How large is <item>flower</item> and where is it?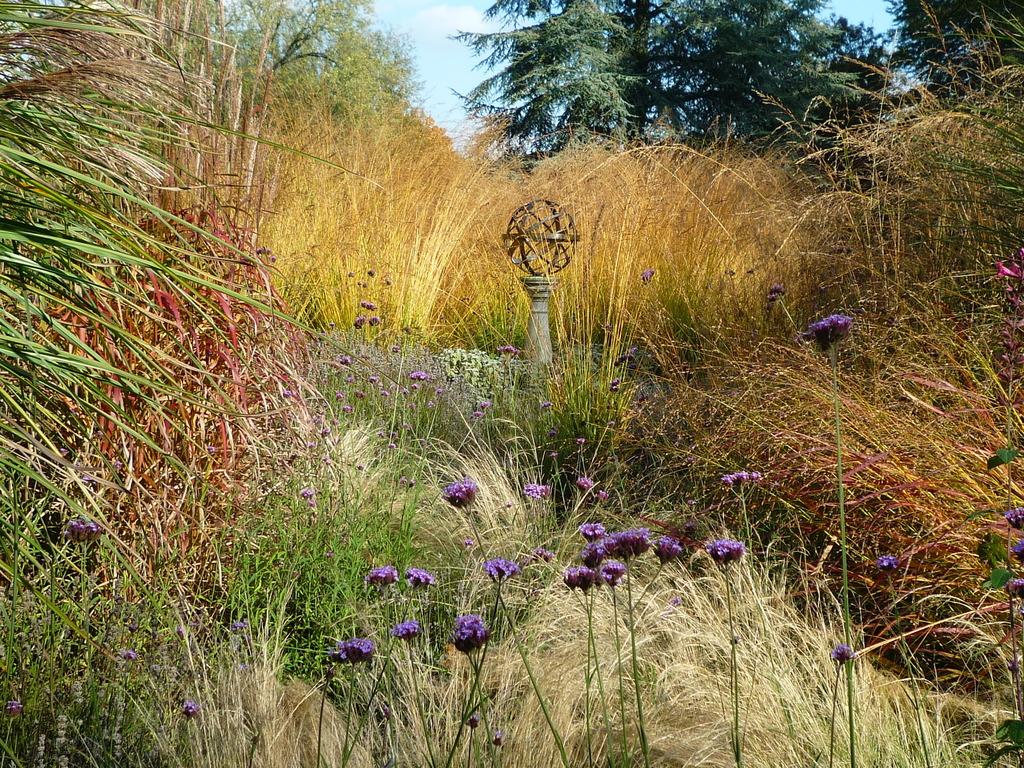
Bounding box: <region>410, 368, 427, 384</region>.
